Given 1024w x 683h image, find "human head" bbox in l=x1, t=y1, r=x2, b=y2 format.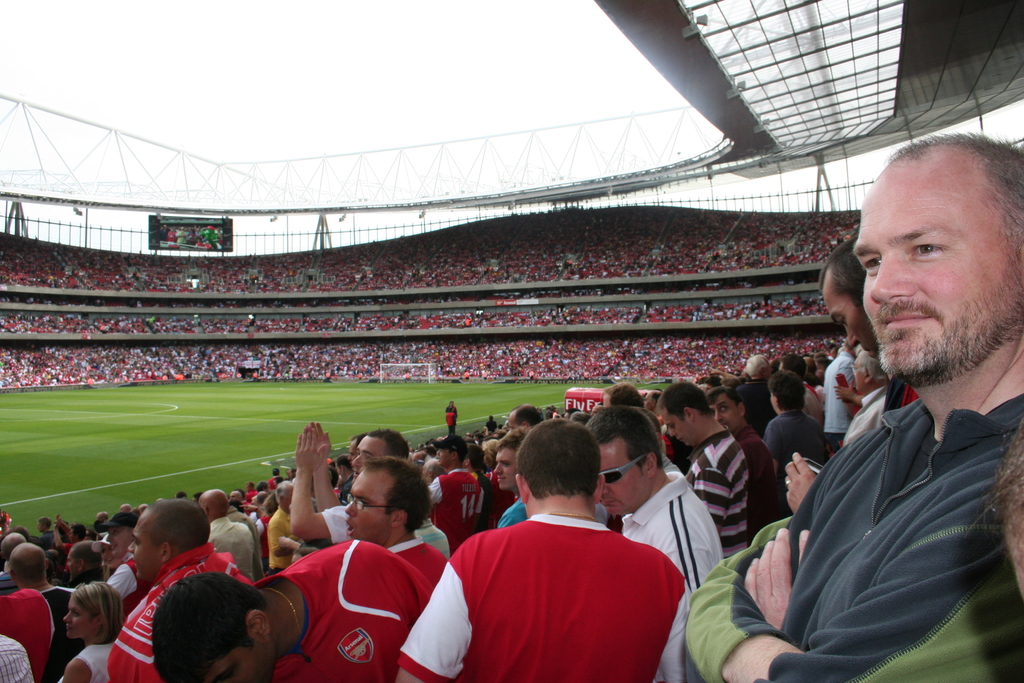
l=149, t=568, r=276, b=682.
